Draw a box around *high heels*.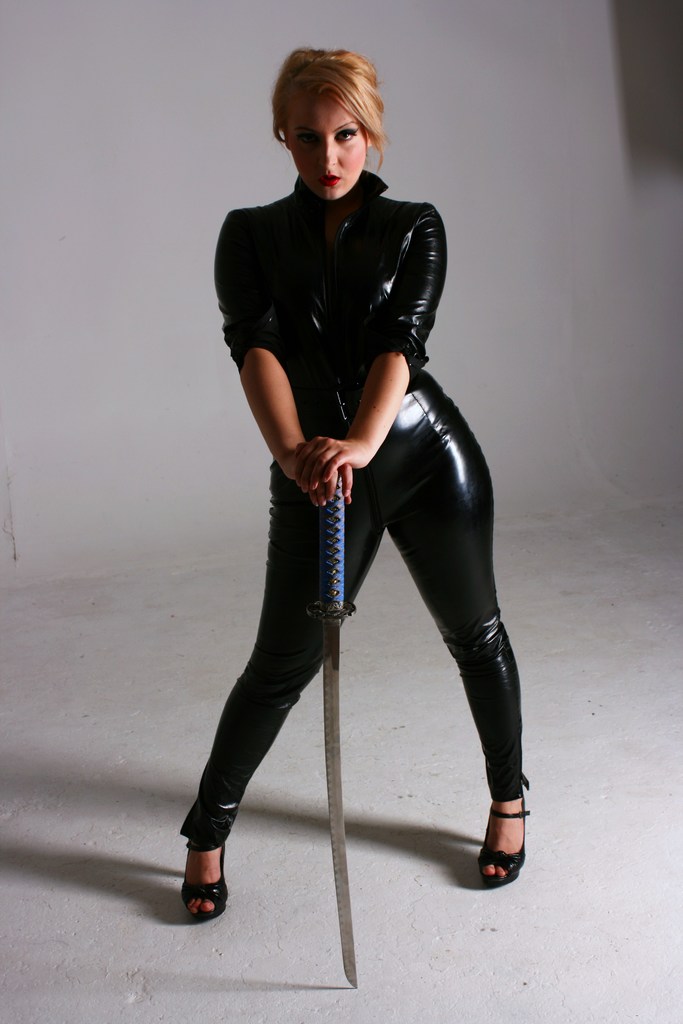
bbox=[477, 805, 534, 889].
